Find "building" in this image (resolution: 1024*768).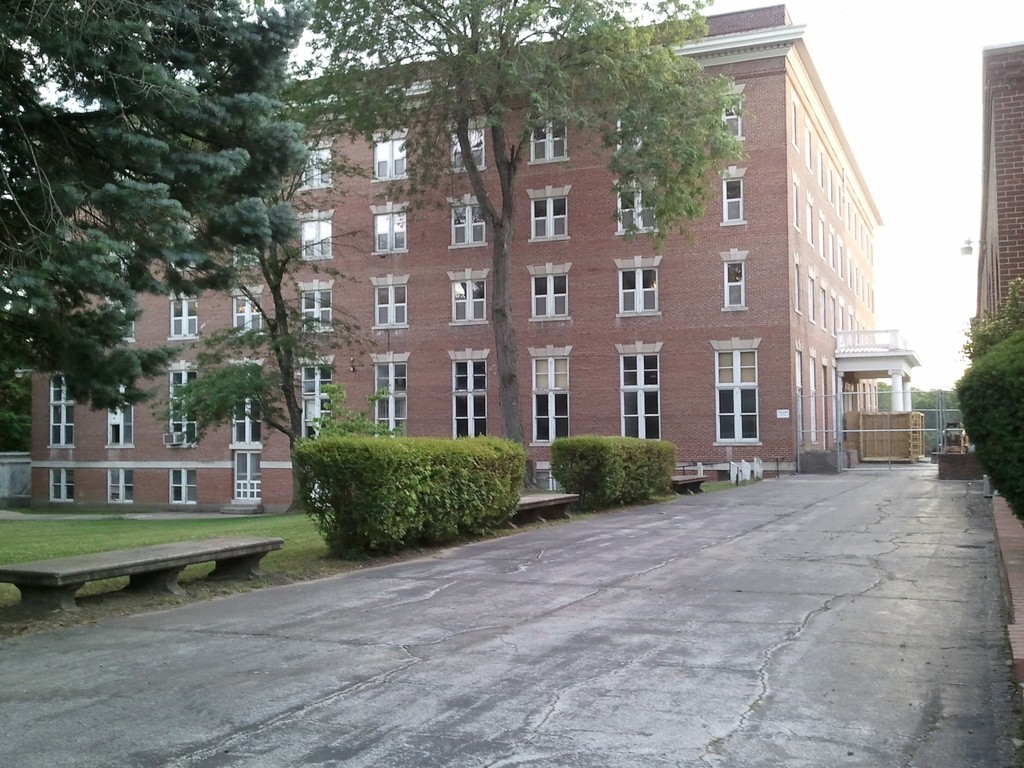
bbox(28, 1, 922, 521).
